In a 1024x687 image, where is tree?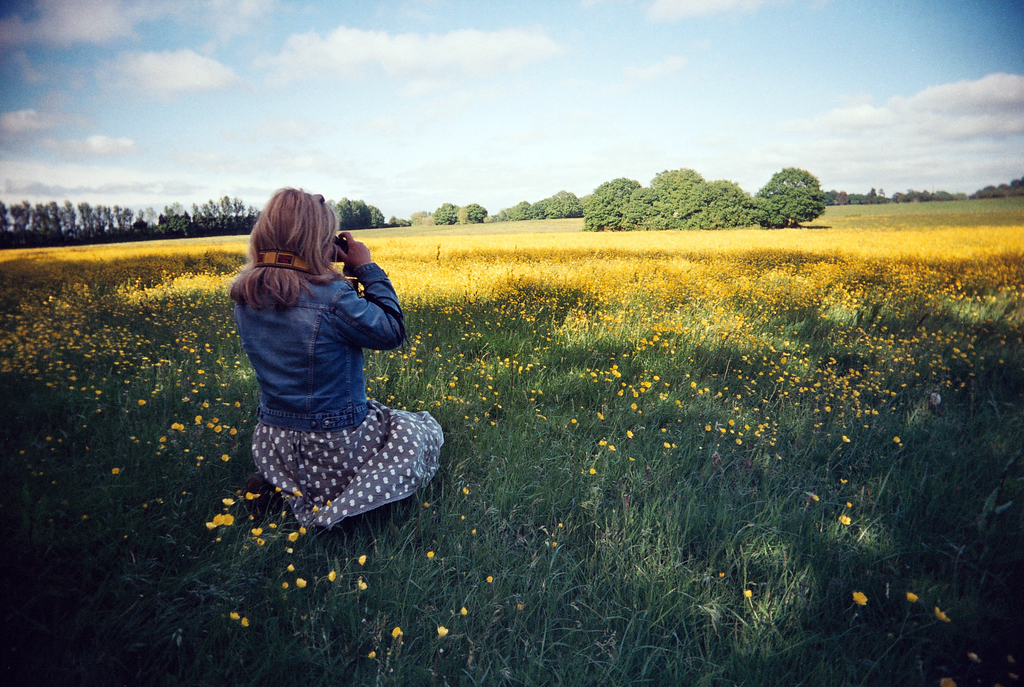
crop(967, 174, 1021, 201).
